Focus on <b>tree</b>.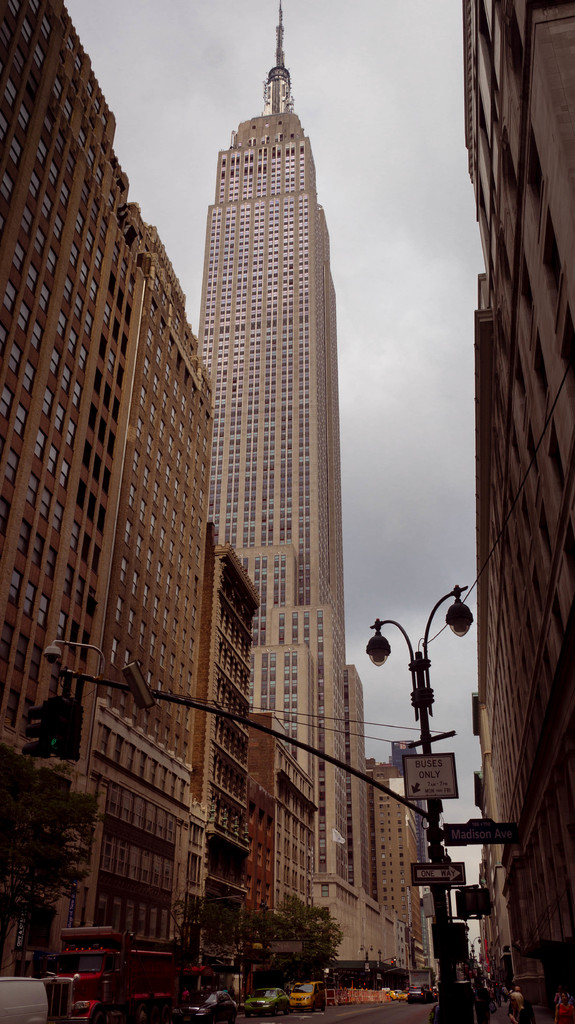
Focused at crop(256, 893, 351, 998).
